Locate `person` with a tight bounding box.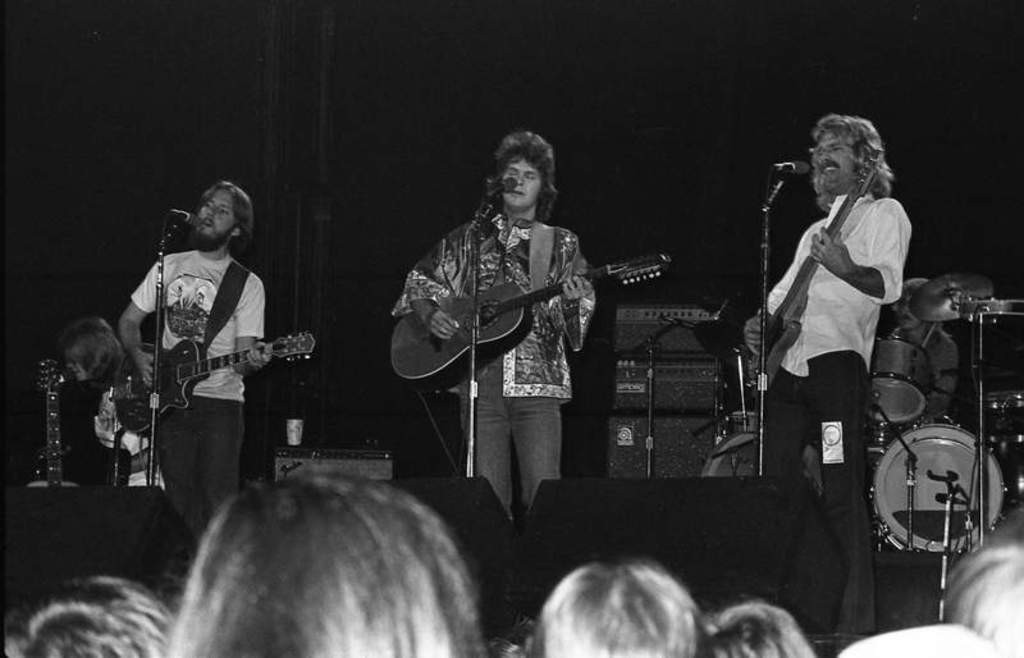
bbox=[844, 629, 996, 657].
